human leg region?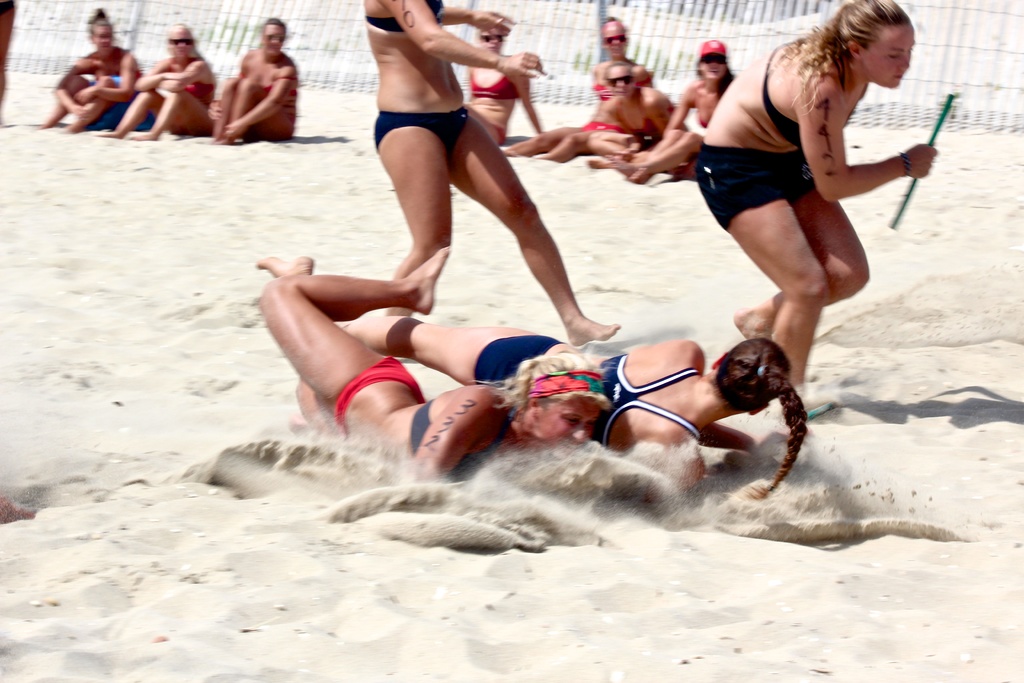
<bbox>148, 94, 211, 139</bbox>
